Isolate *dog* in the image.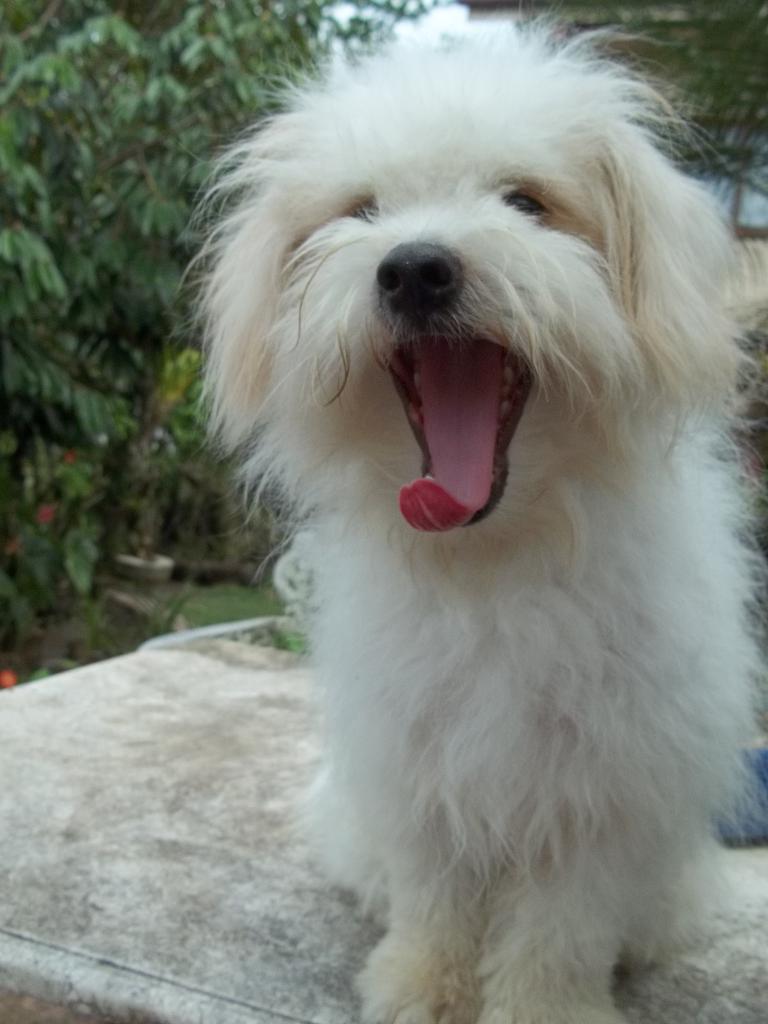
Isolated region: locate(168, 0, 767, 1023).
